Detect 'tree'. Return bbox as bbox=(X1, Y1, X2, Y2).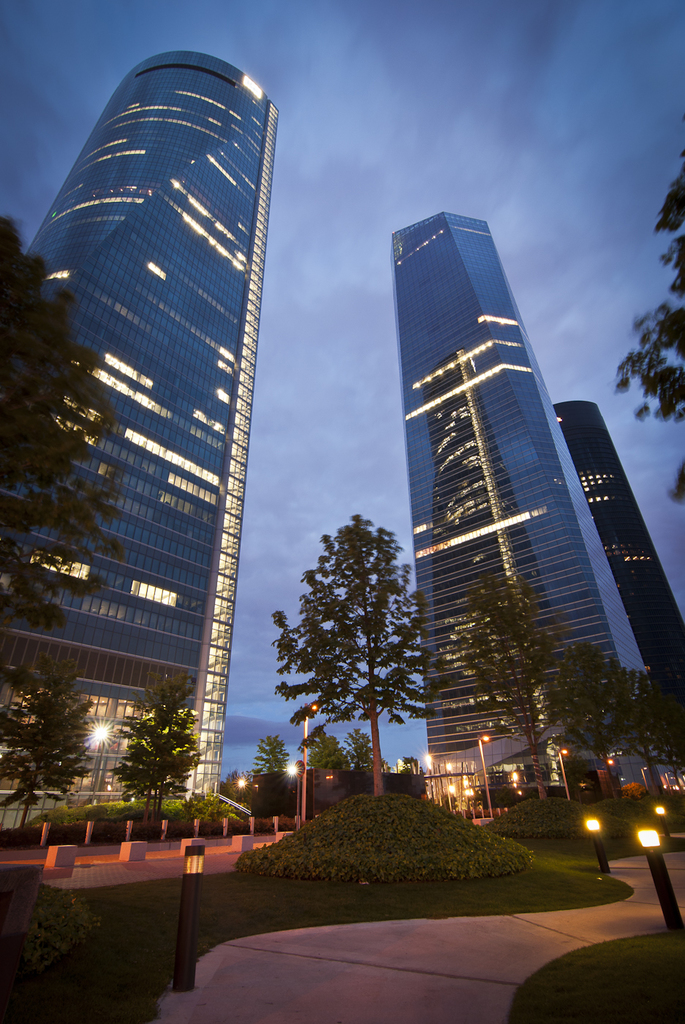
bbox=(111, 665, 214, 827).
